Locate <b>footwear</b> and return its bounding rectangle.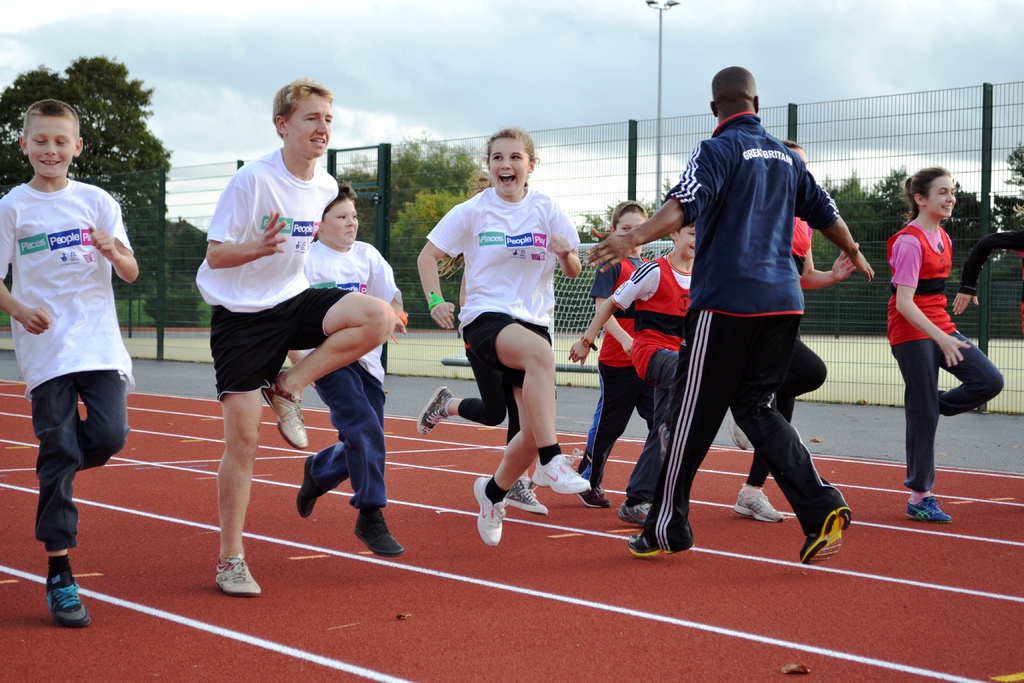
BBox(261, 372, 309, 450).
